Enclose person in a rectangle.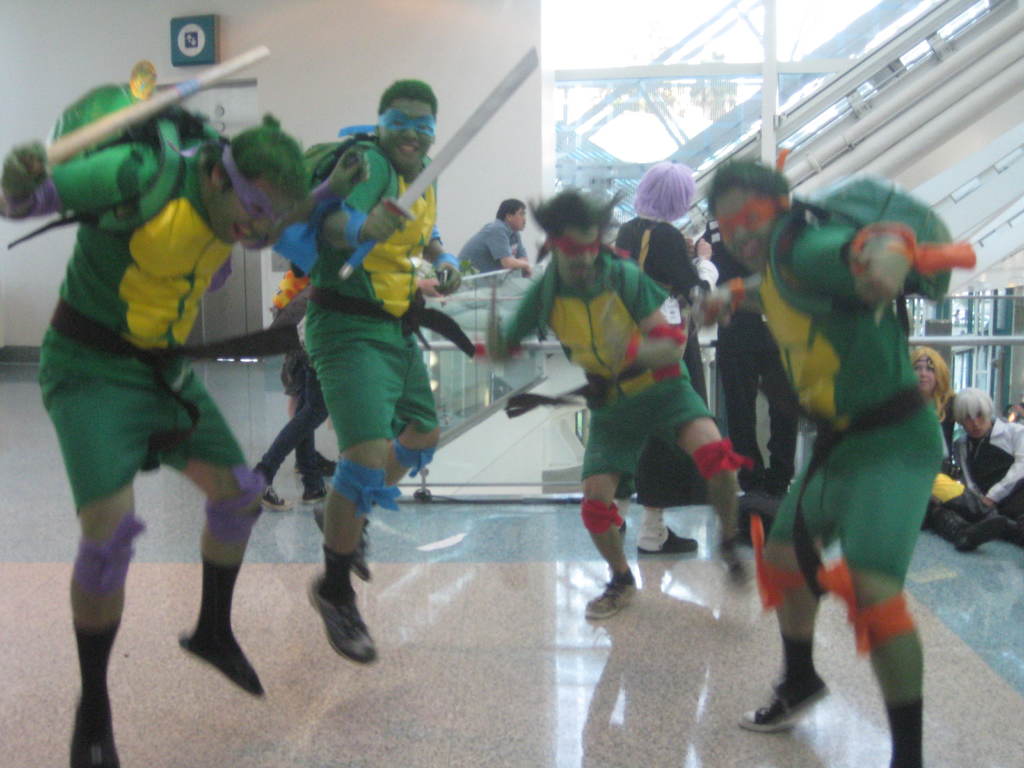
<box>954,376,1023,549</box>.
